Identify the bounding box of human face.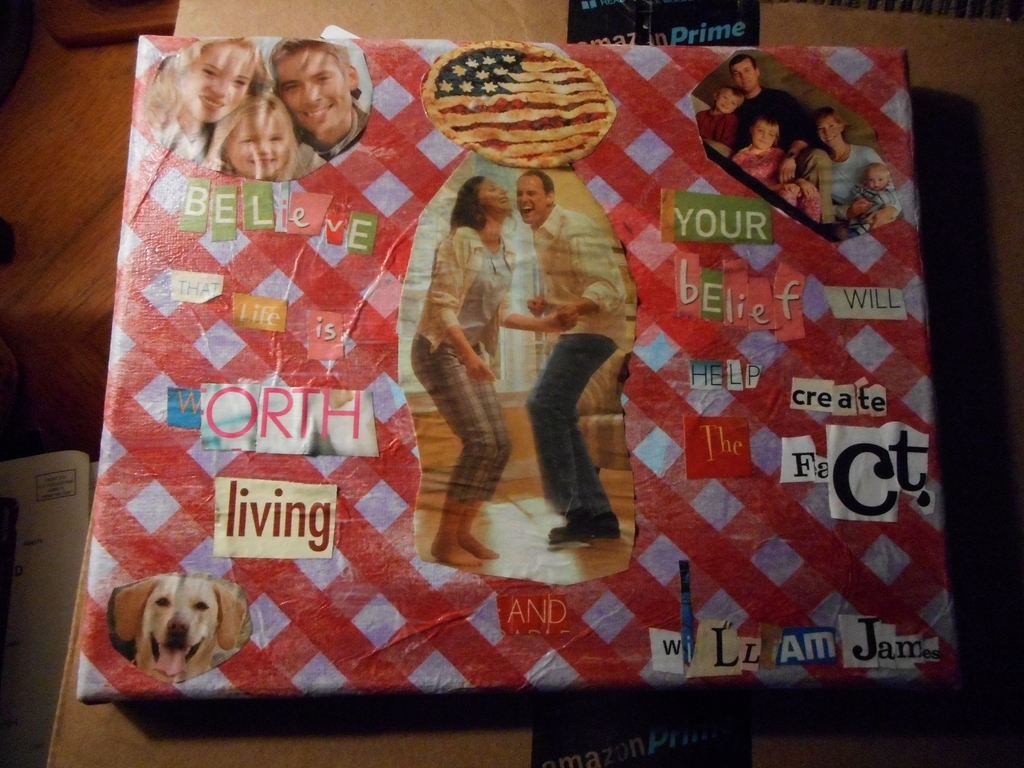
select_region(868, 171, 886, 192).
